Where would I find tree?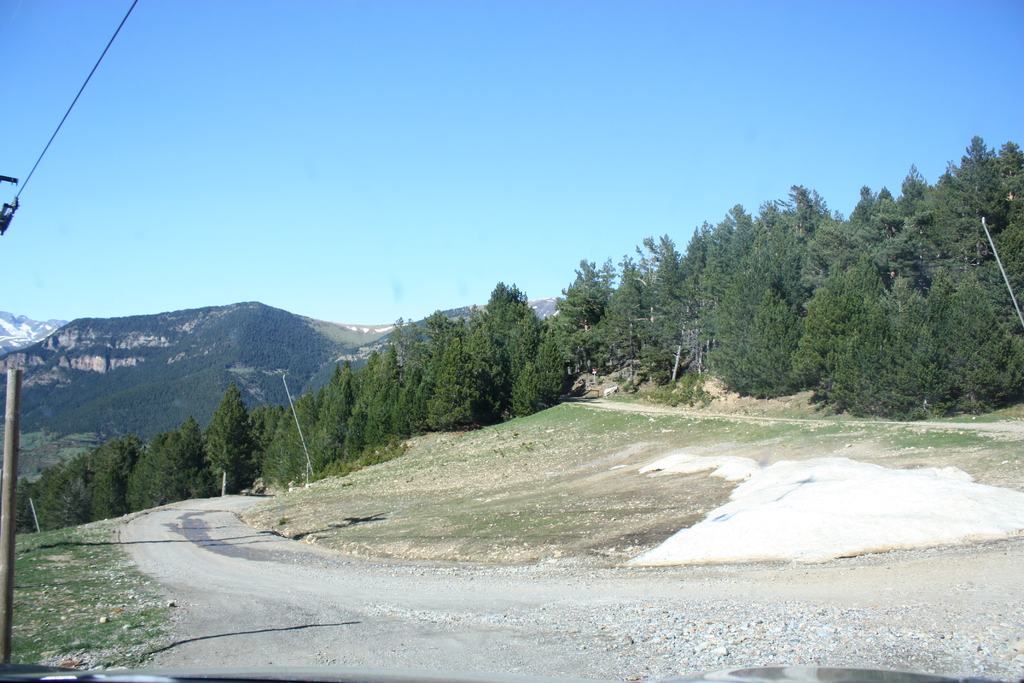
At Rect(178, 417, 209, 466).
